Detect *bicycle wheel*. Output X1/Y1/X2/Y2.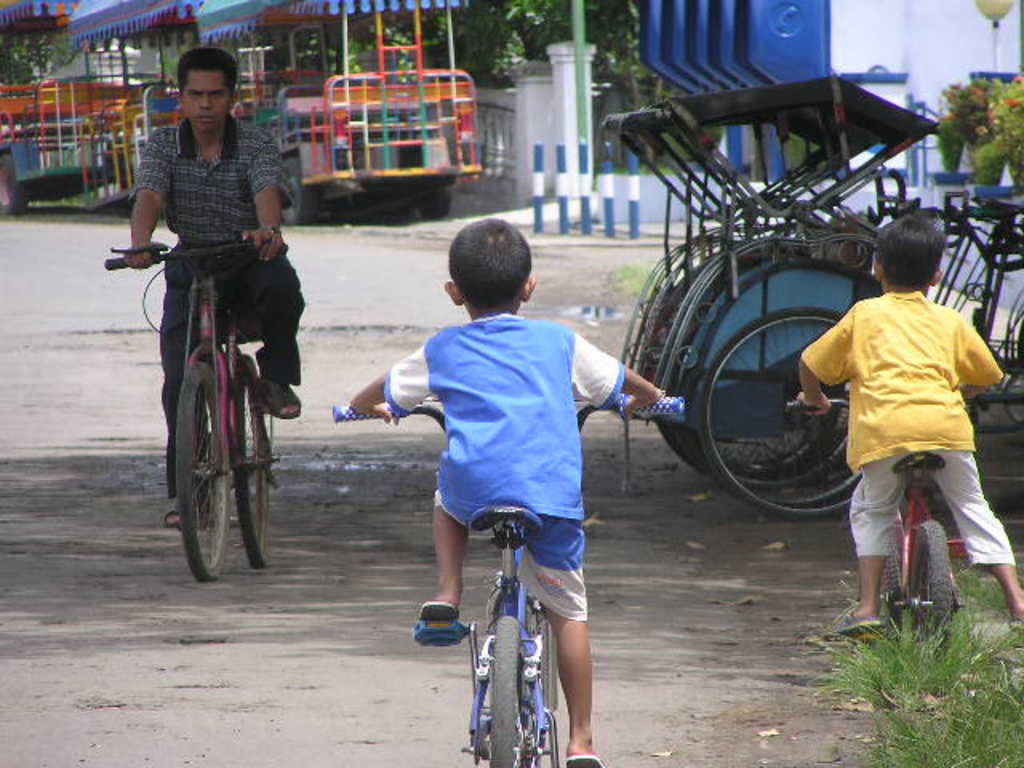
686/278/862/517.
